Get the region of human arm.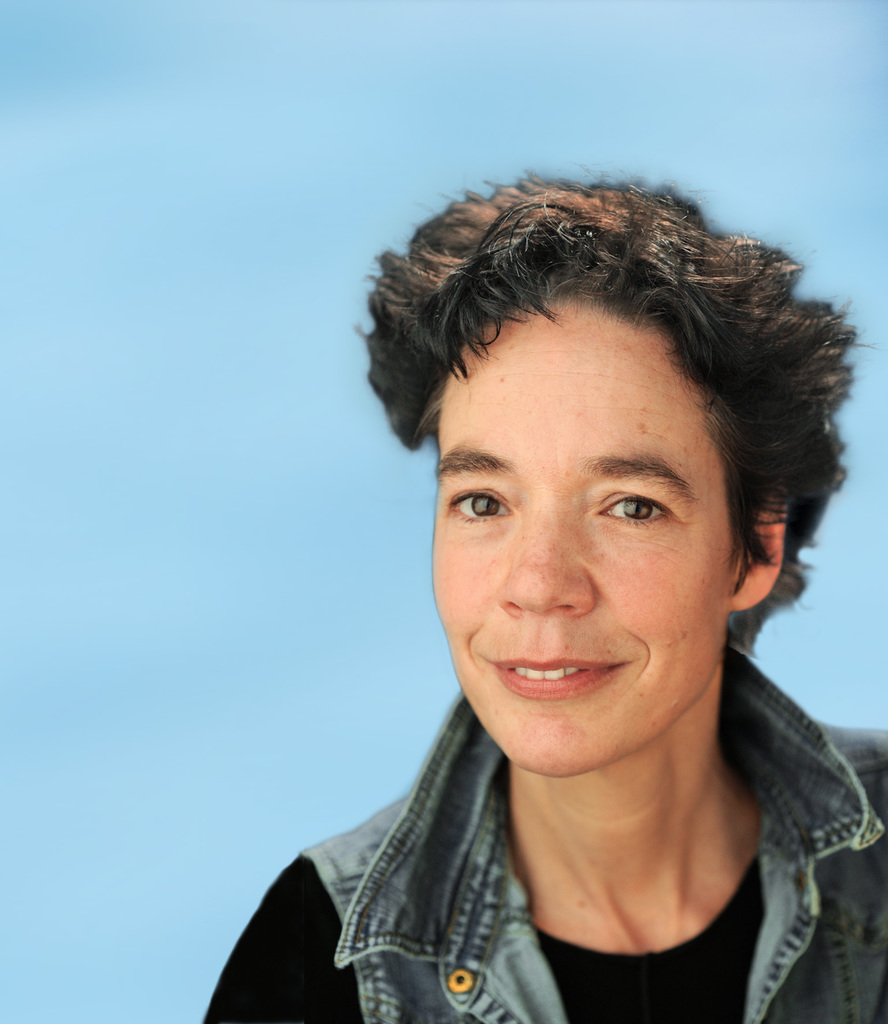
crop(198, 852, 371, 1023).
